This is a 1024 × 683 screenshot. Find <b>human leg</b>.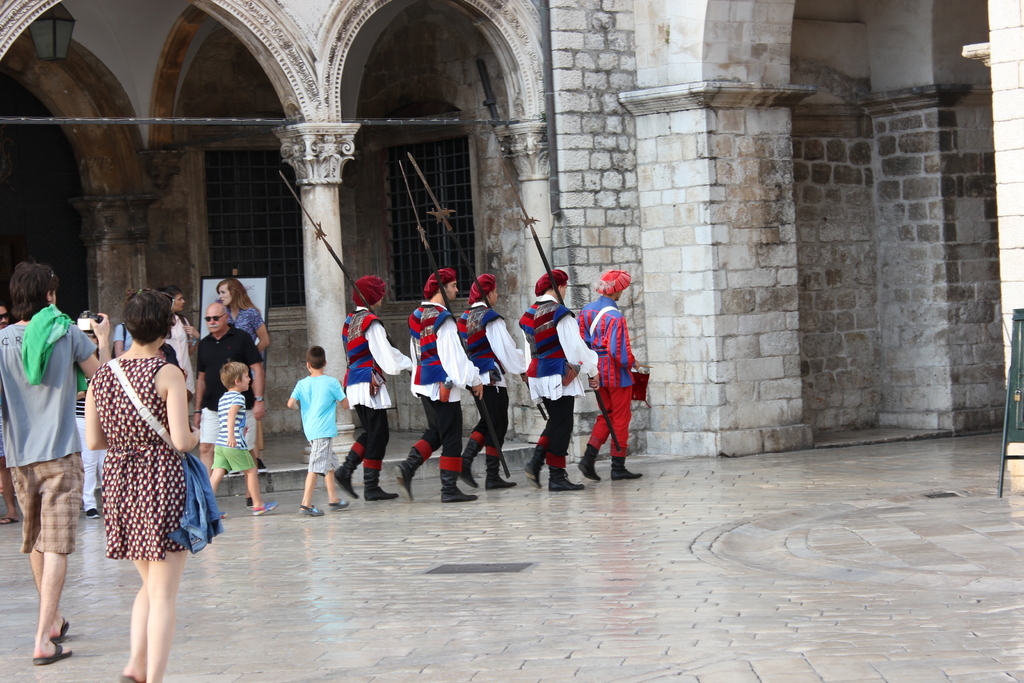
Bounding box: (left=549, top=397, right=580, bottom=491).
